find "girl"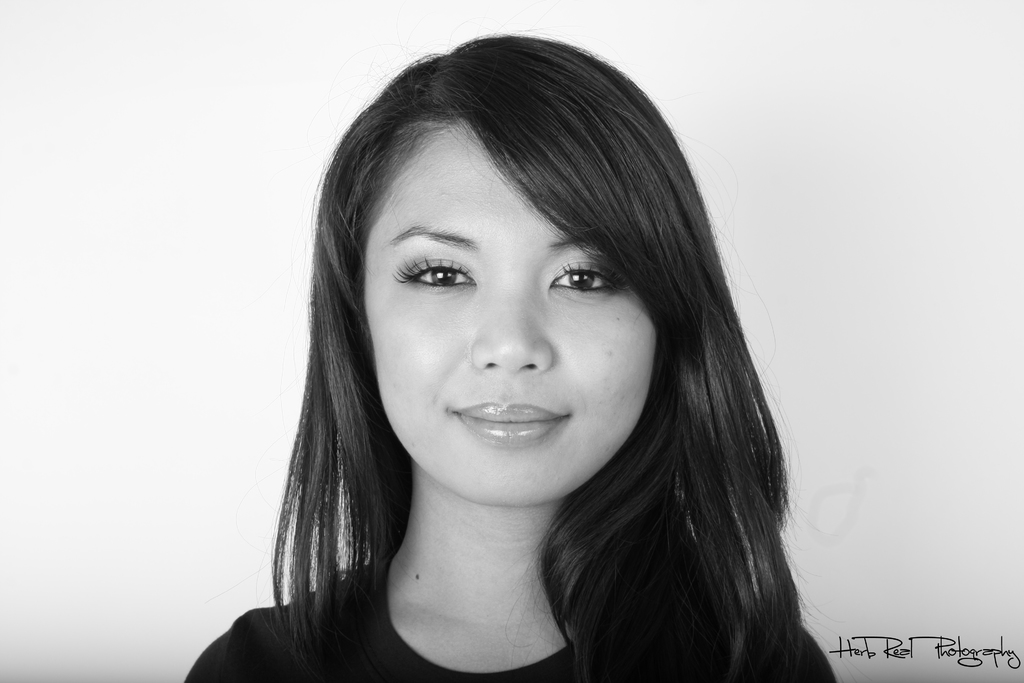
(x1=173, y1=33, x2=833, y2=682)
